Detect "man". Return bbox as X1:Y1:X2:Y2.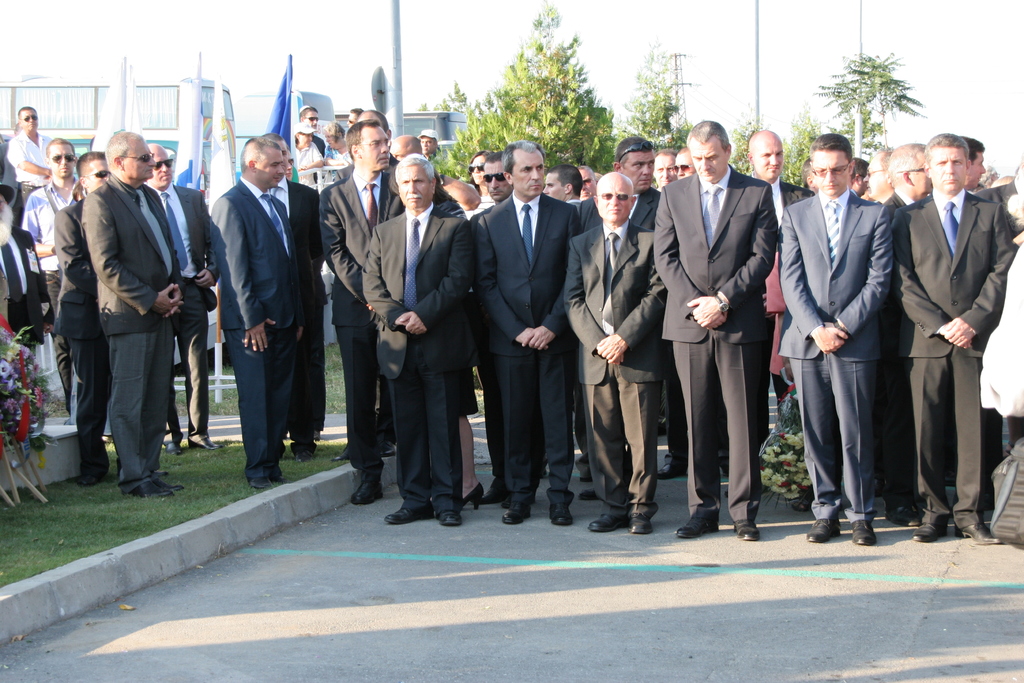
563:168:669:536.
